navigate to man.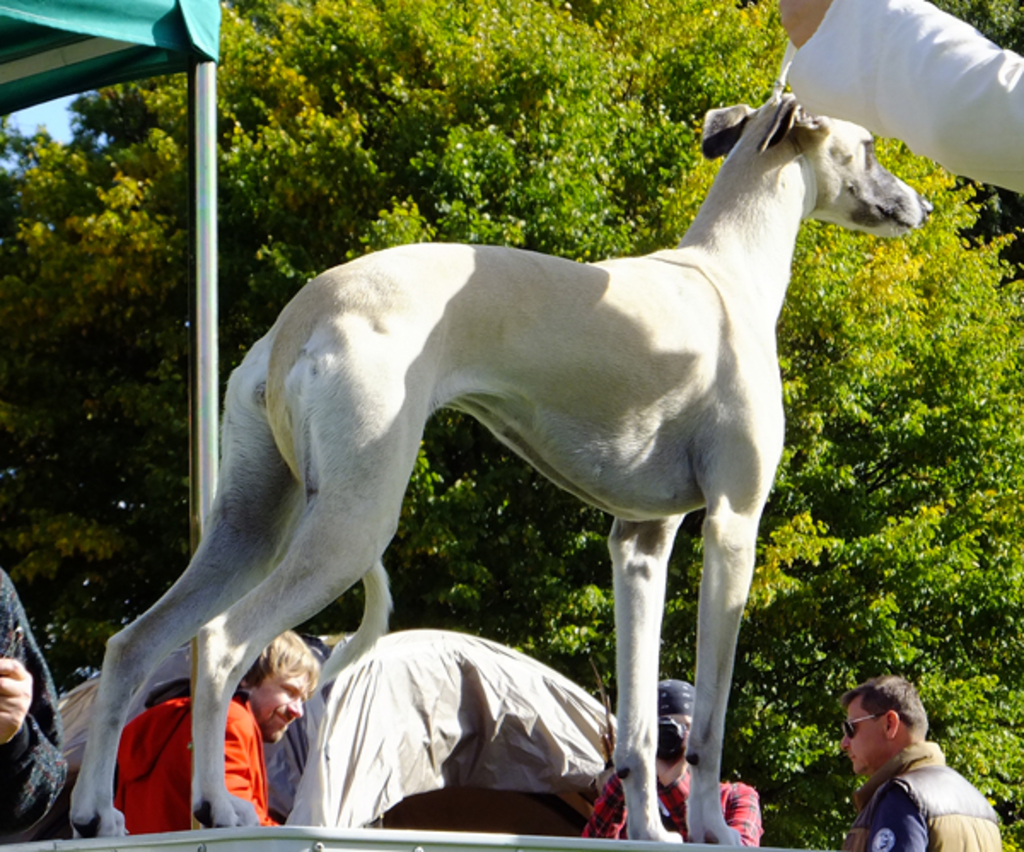
Navigation target: pyautogui.locateOnScreen(821, 690, 1004, 851).
